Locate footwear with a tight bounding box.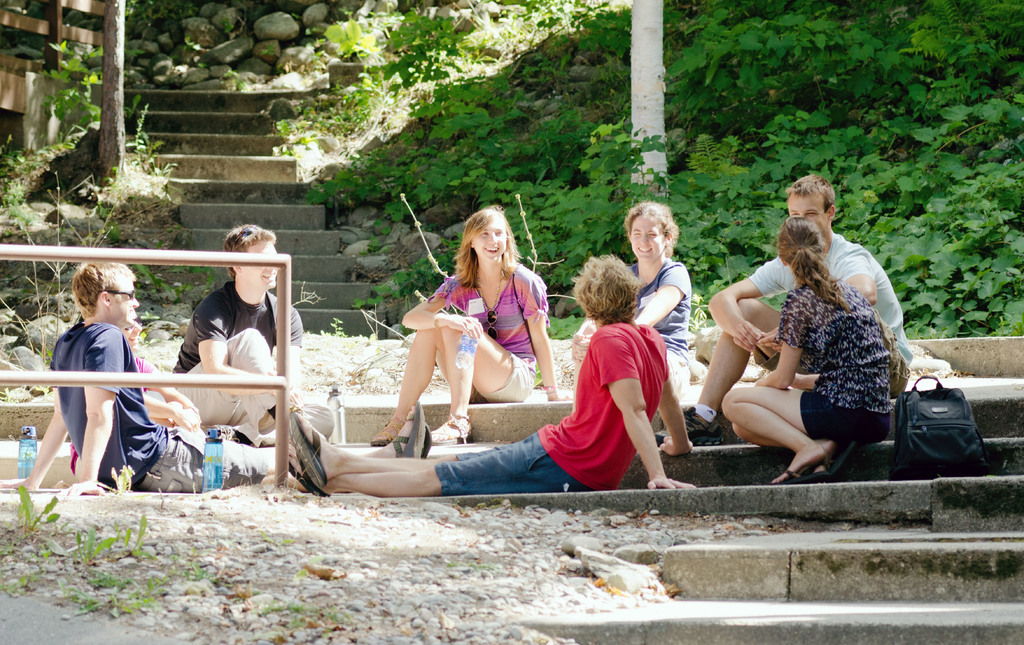
BBox(289, 412, 323, 491).
